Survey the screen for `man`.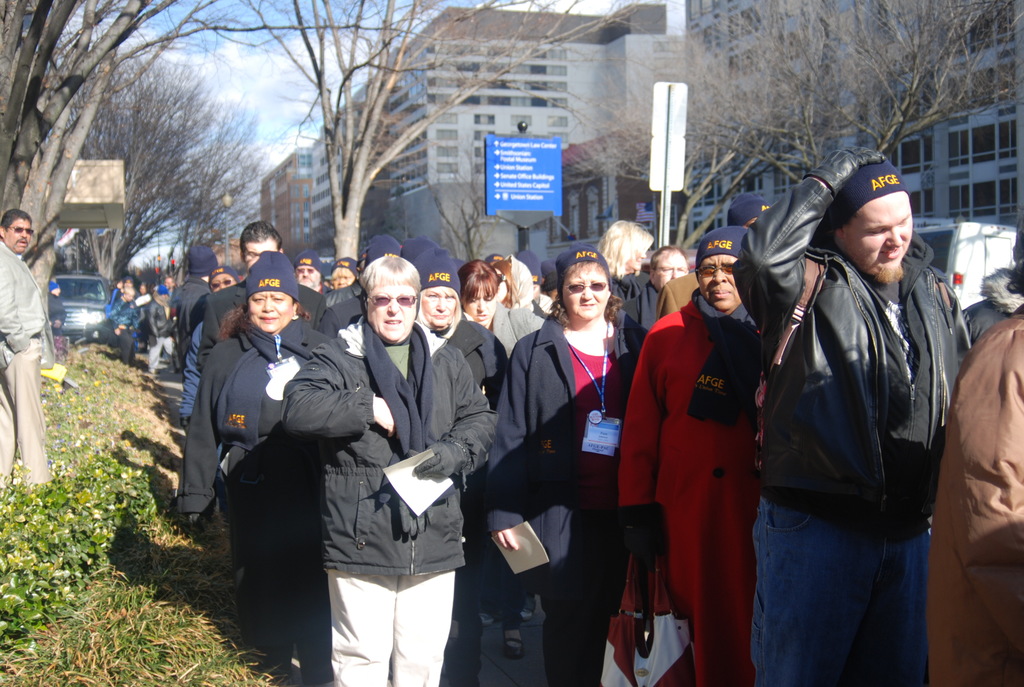
Survey found: <bbox>289, 252, 323, 290</bbox>.
